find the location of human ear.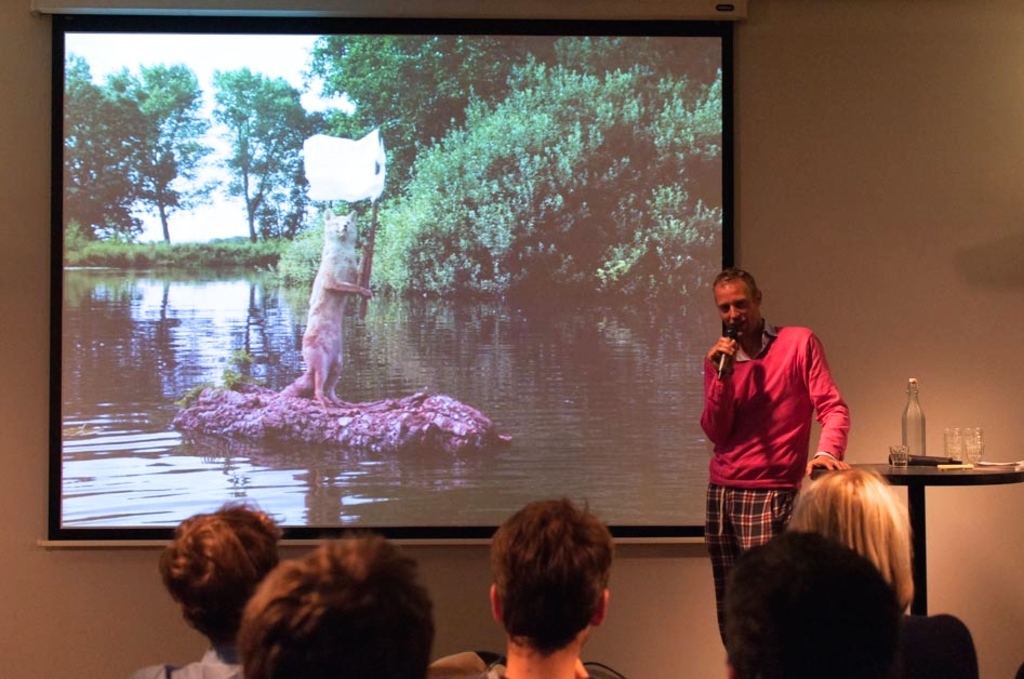
Location: 755:287:763:304.
